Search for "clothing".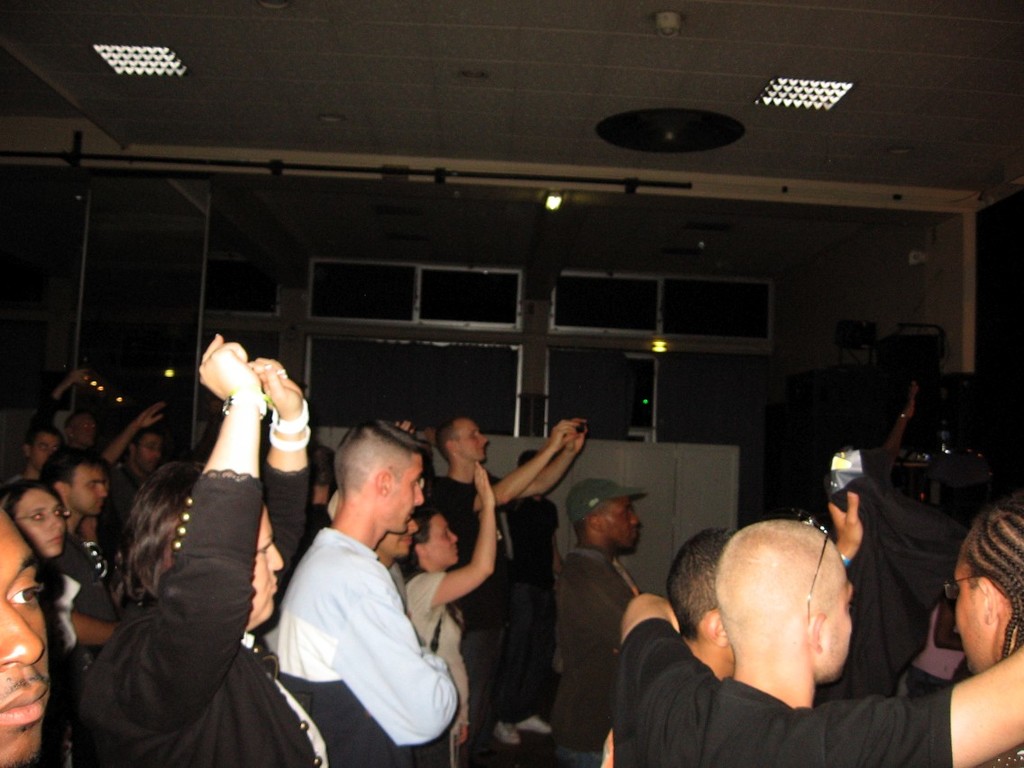
Found at [398,560,489,756].
